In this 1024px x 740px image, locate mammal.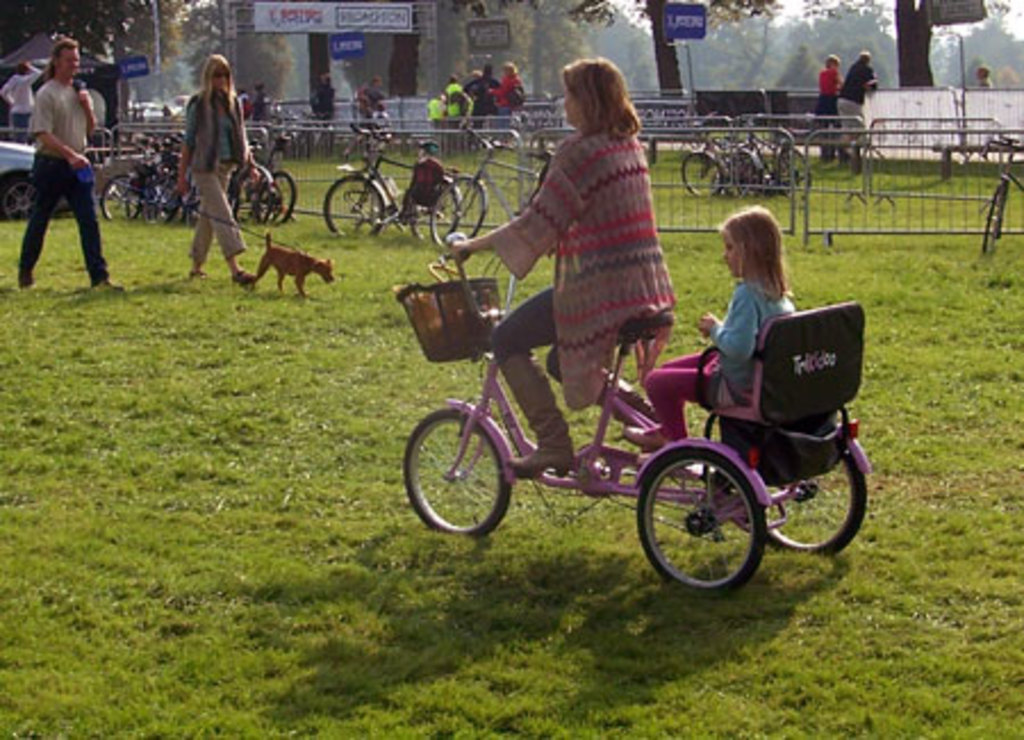
Bounding box: region(405, 139, 448, 214).
